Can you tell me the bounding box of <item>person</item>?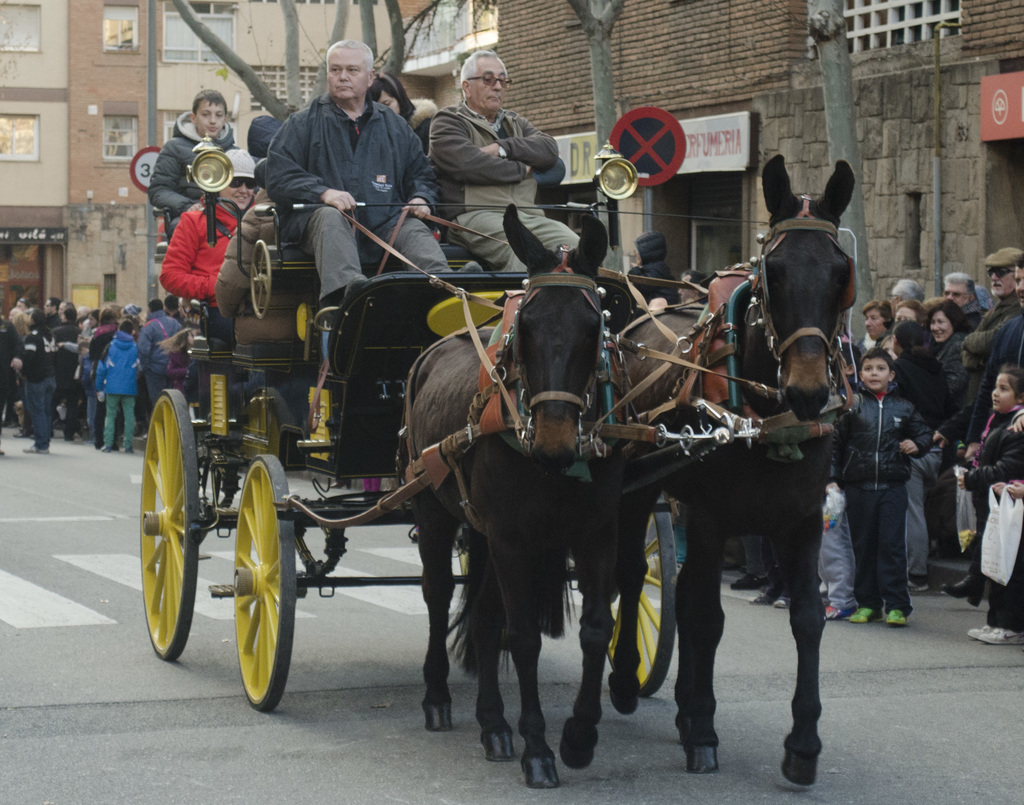
bbox(955, 355, 1021, 650).
